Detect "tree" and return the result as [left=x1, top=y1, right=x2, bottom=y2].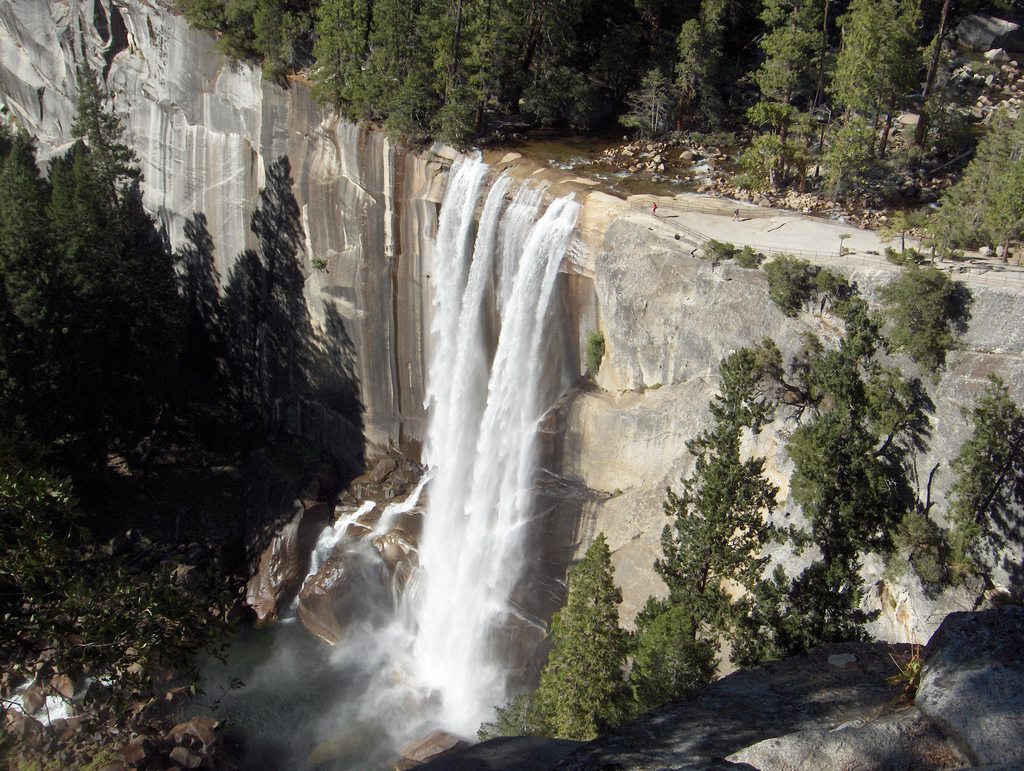
[left=68, top=29, right=153, bottom=231].
